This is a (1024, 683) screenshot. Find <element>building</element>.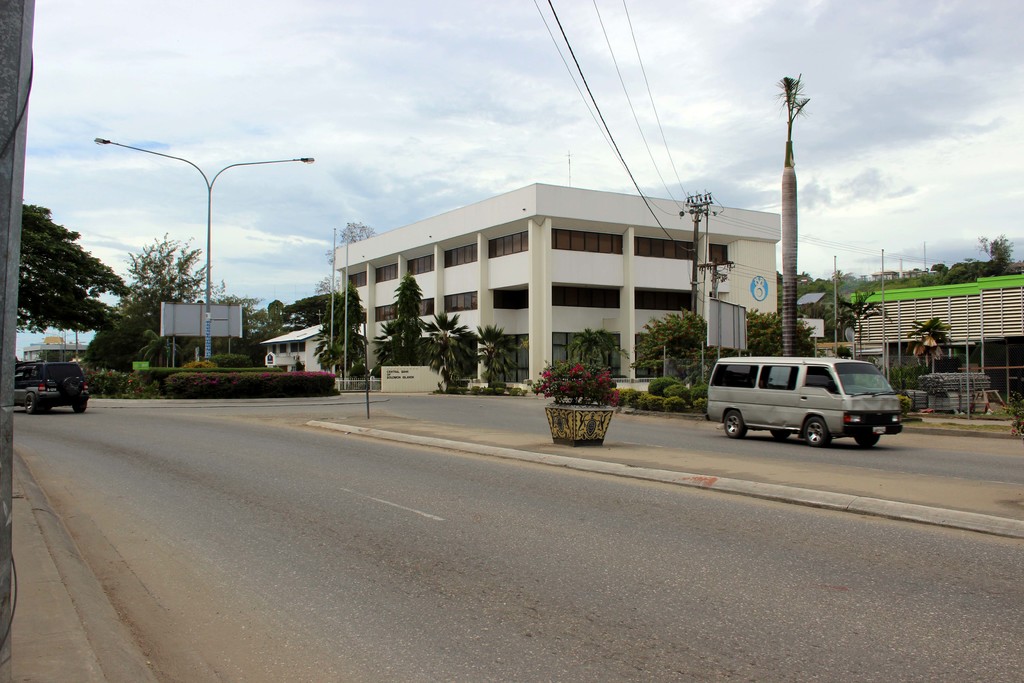
Bounding box: (265, 320, 320, 368).
